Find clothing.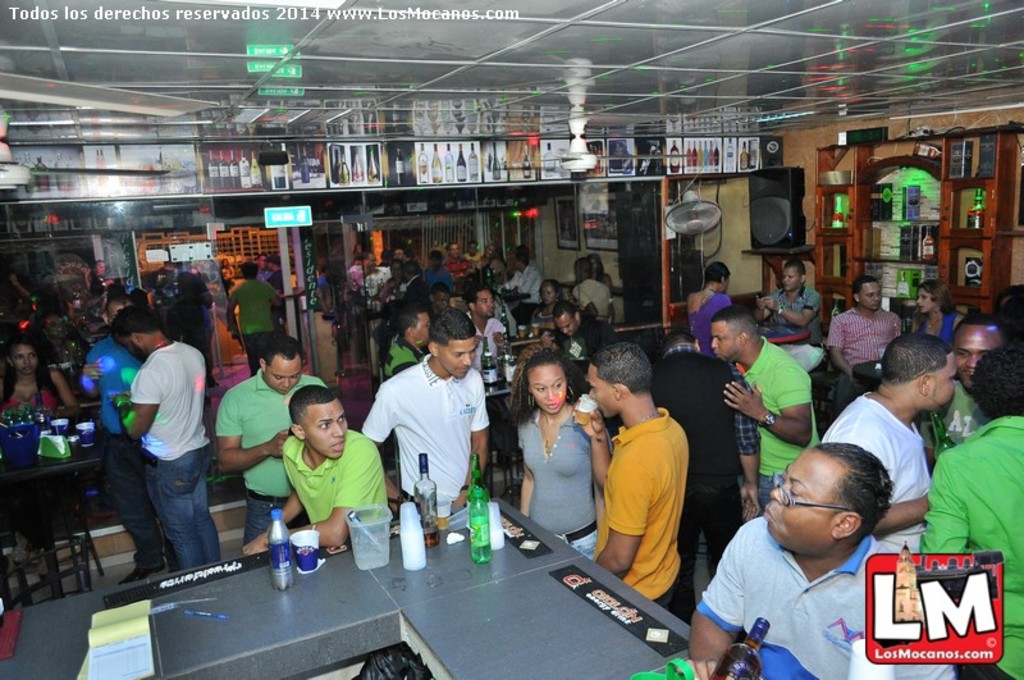
left=467, top=318, right=507, bottom=373.
